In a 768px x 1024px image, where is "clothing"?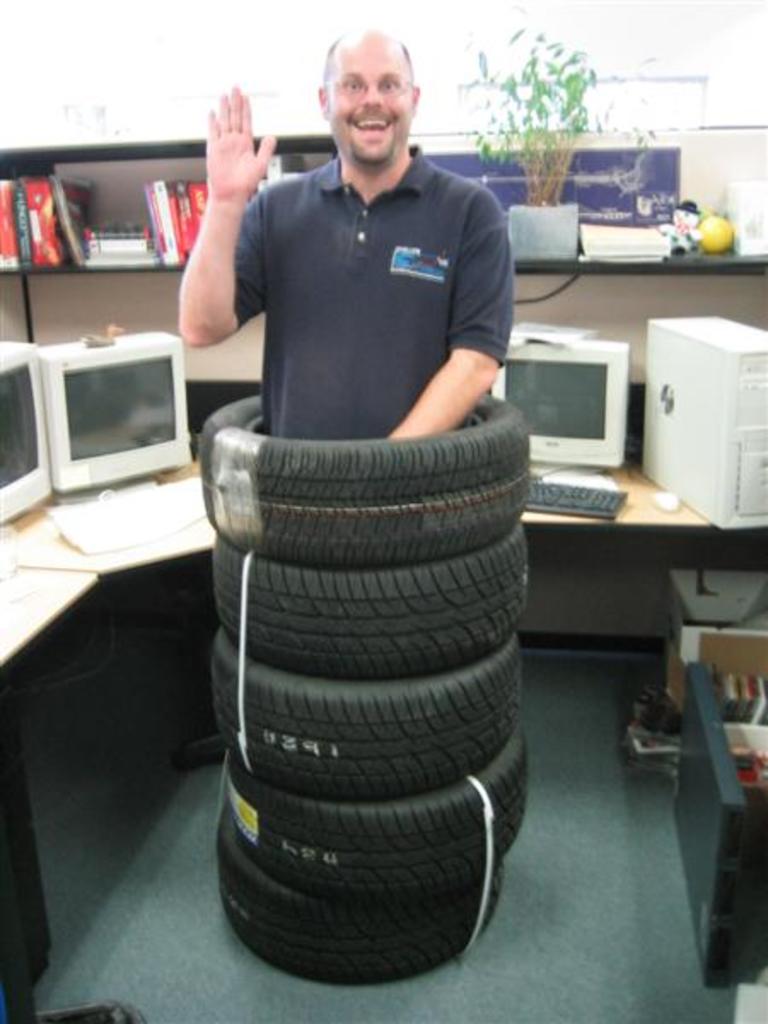
(232,138,514,425).
